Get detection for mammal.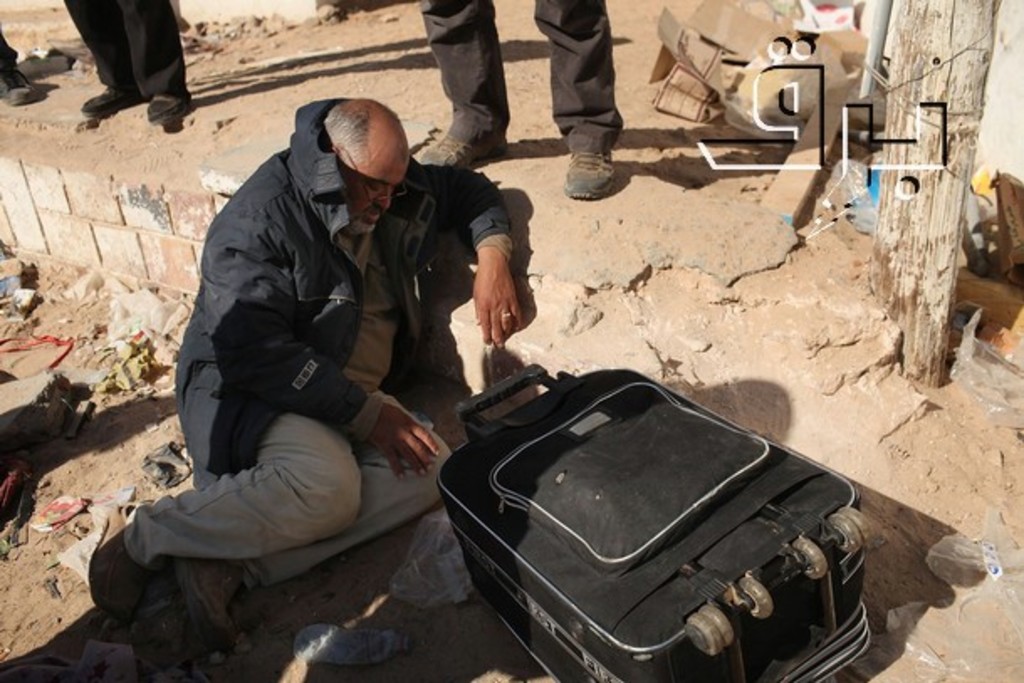
Detection: 89,99,527,616.
